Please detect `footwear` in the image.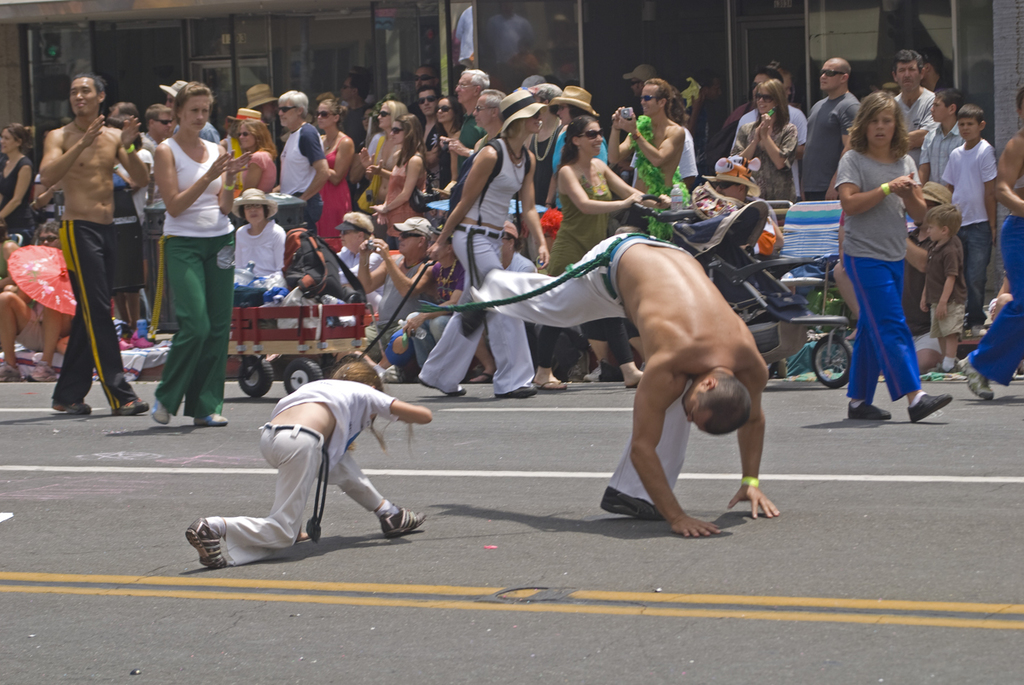
left=583, top=365, right=602, bottom=382.
